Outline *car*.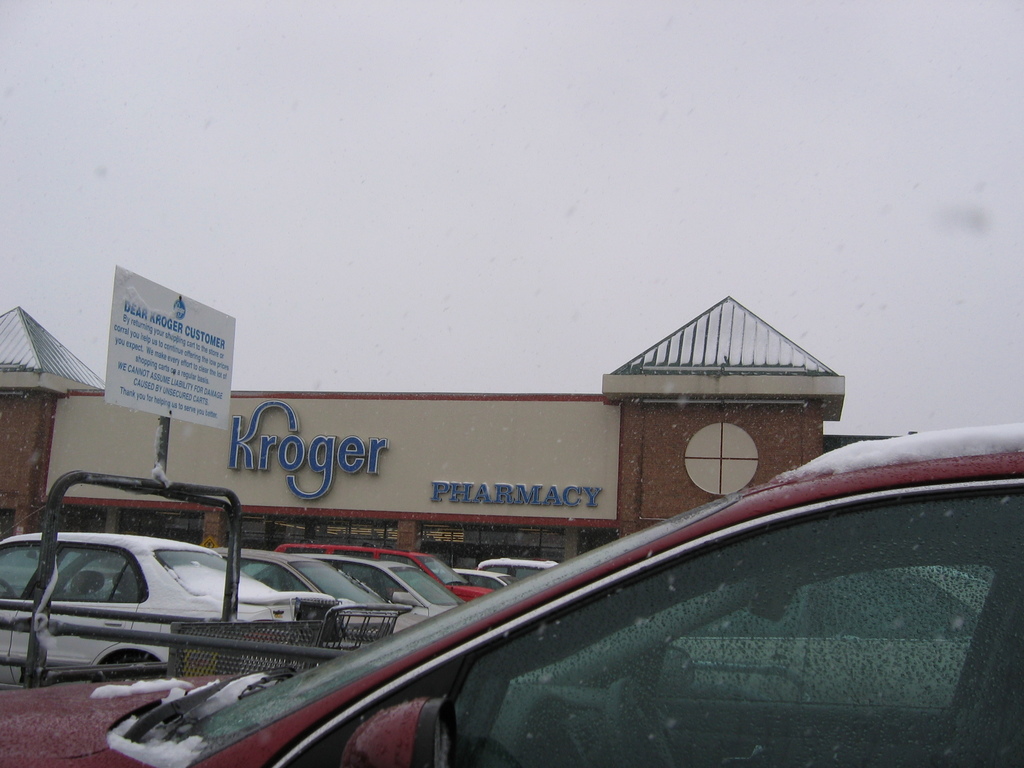
Outline: 246,550,472,618.
